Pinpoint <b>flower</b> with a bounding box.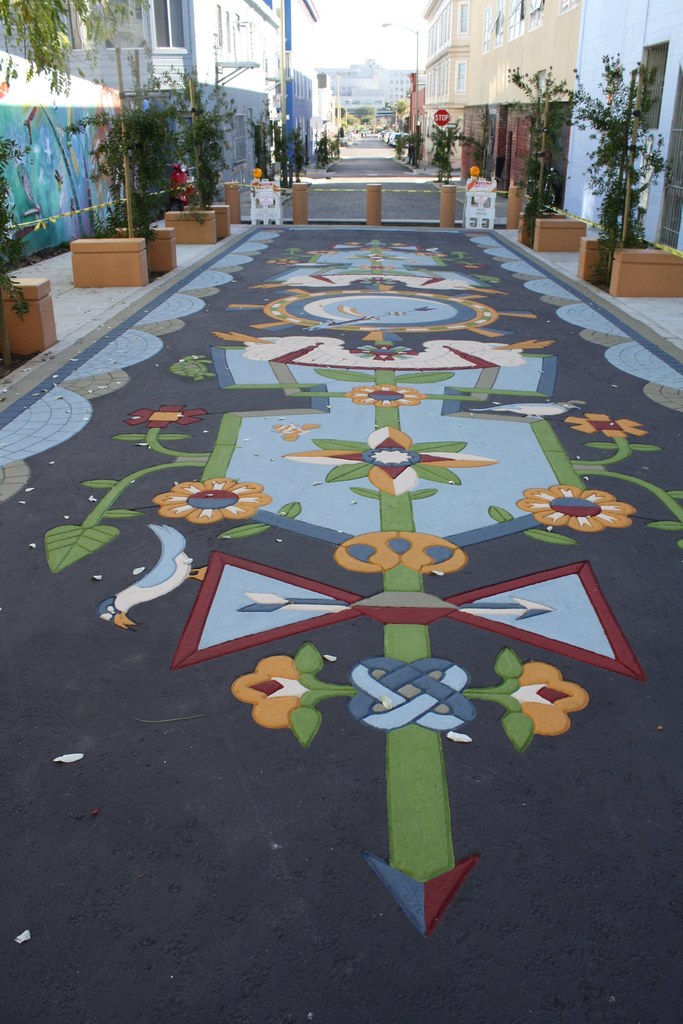
[456,260,490,269].
